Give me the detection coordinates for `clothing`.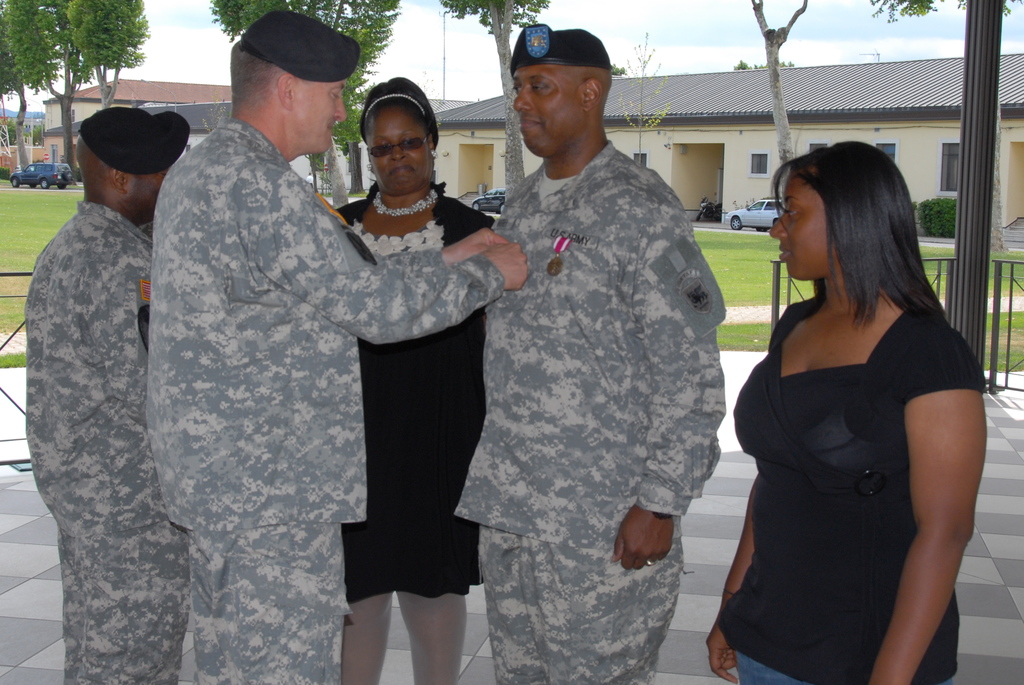
box=[22, 200, 196, 684].
